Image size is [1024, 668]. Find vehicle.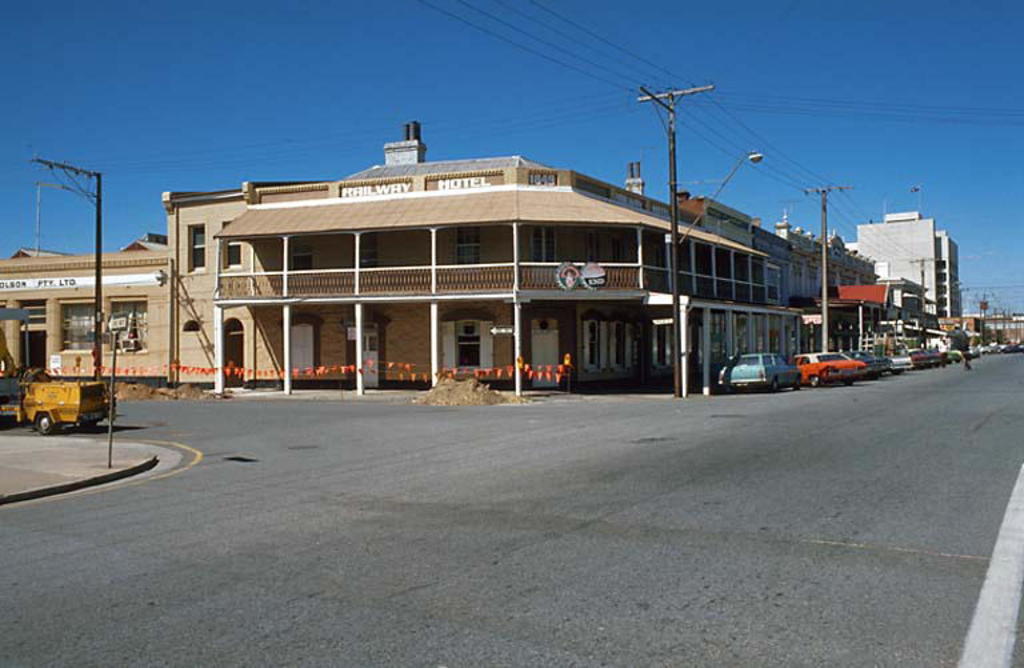
x1=880 y1=345 x2=913 y2=372.
